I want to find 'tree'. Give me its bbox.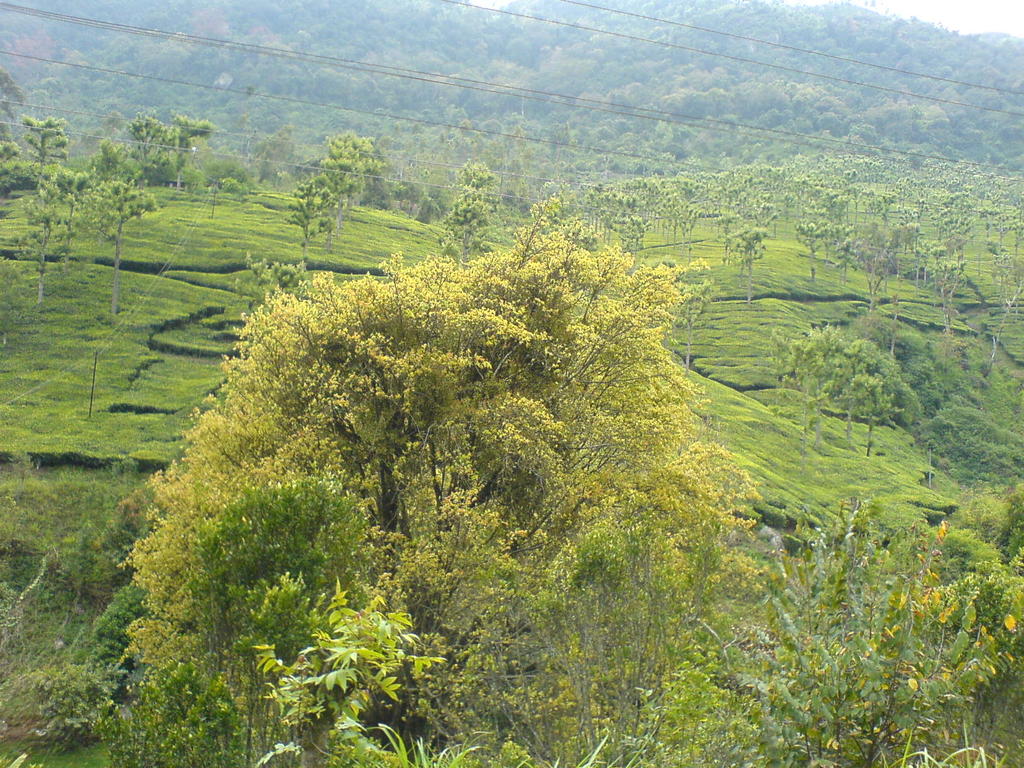
box(786, 219, 823, 278).
